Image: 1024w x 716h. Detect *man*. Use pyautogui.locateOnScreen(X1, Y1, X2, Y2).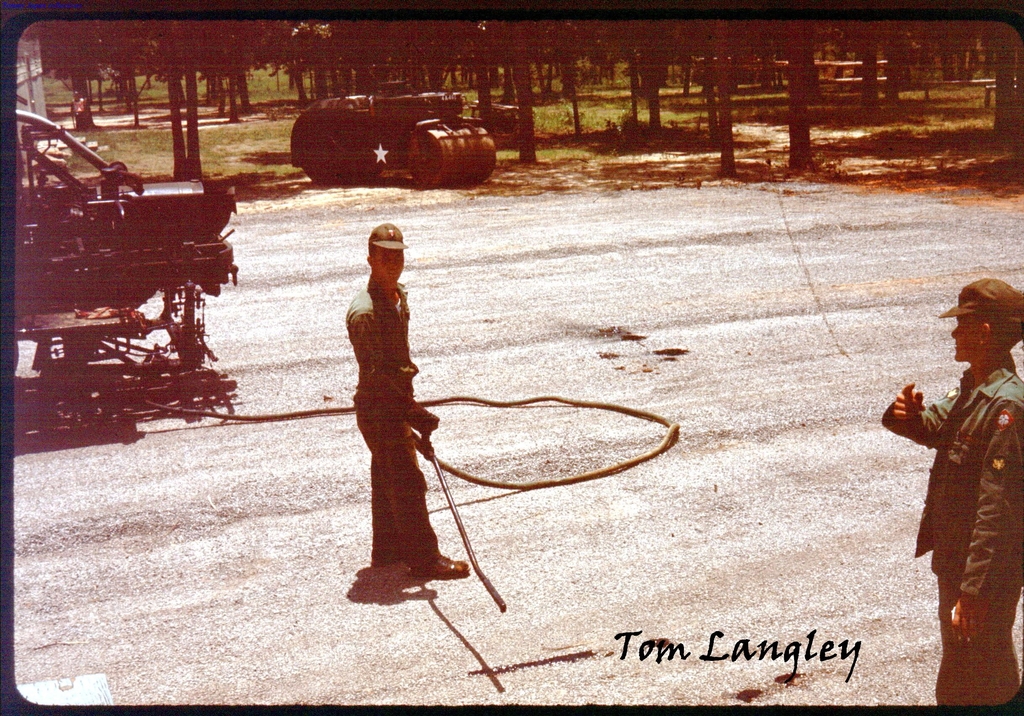
pyautogui.locateOnScreen(342, 220, 467, 573).
